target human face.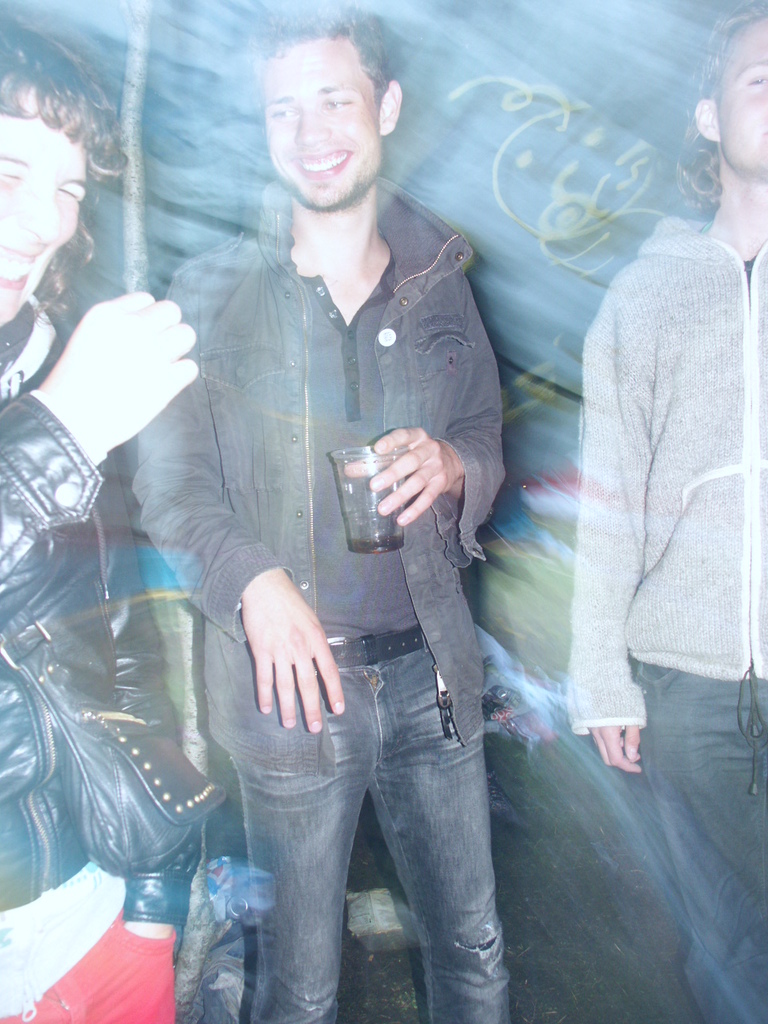
Target region: bbox=[0, 89, 86, 325].
